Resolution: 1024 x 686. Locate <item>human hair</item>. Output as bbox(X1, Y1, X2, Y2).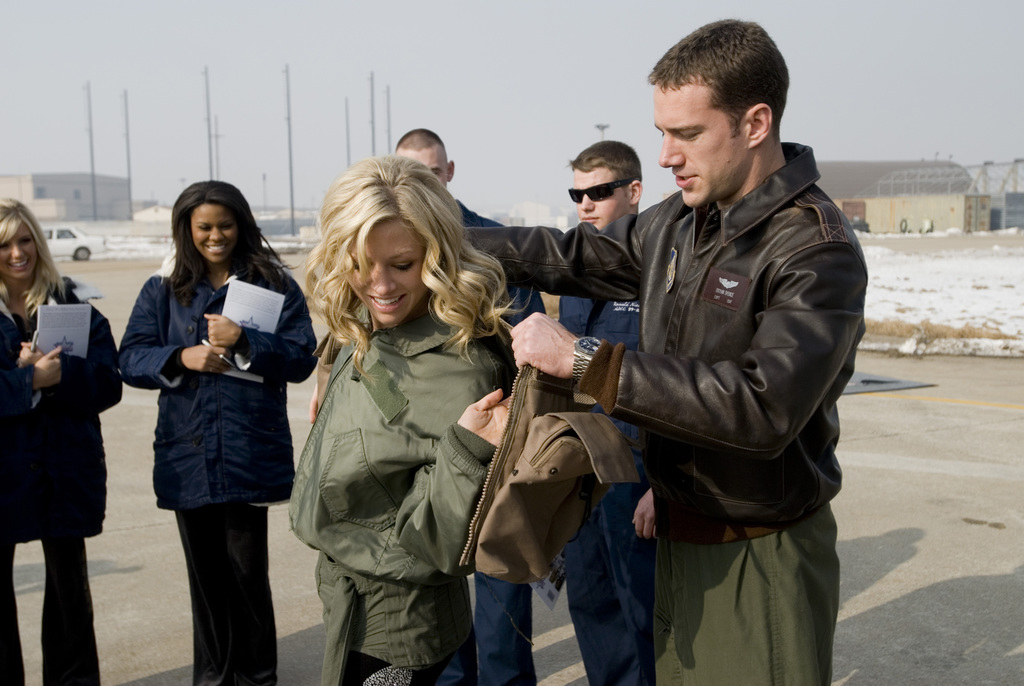
bbox(655, 25, 785, 167).
